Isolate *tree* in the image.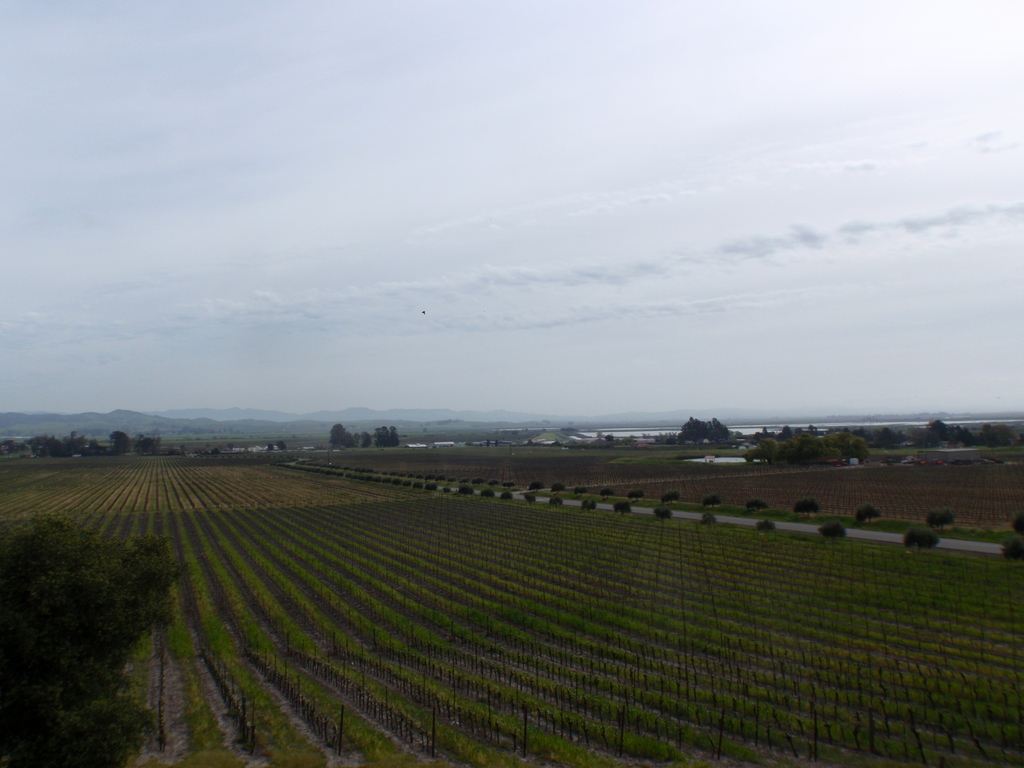
Isolated region: (486, 440, 488, 447).
